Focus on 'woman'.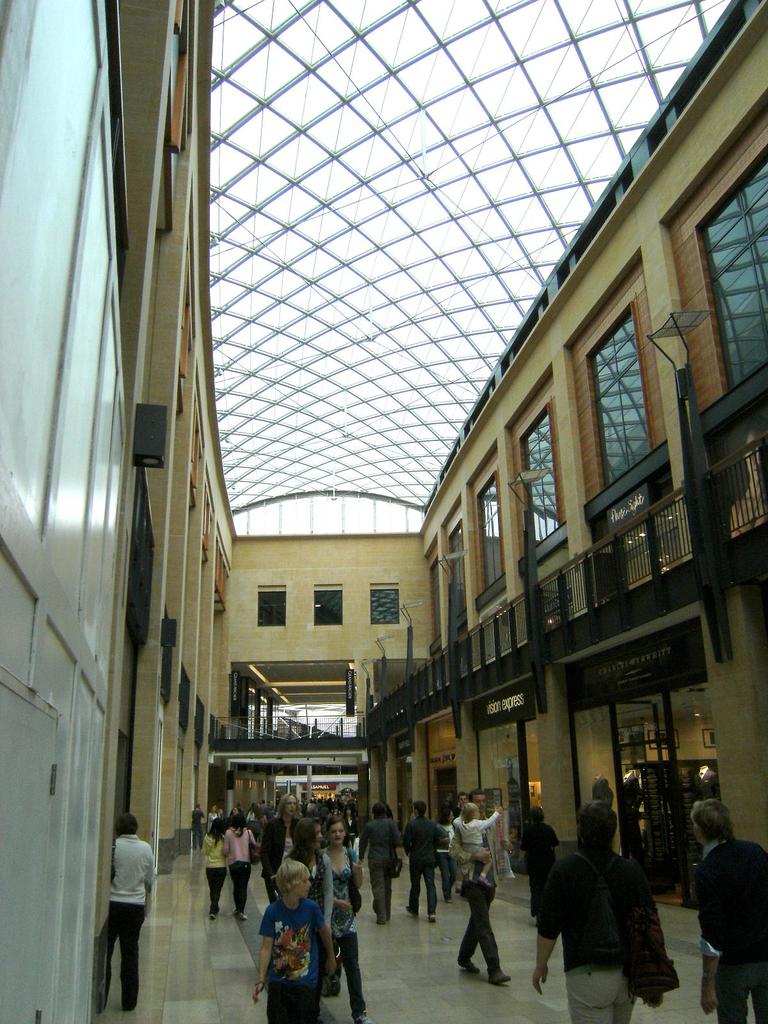
Focused at locate(289, 818, 336, 949).
